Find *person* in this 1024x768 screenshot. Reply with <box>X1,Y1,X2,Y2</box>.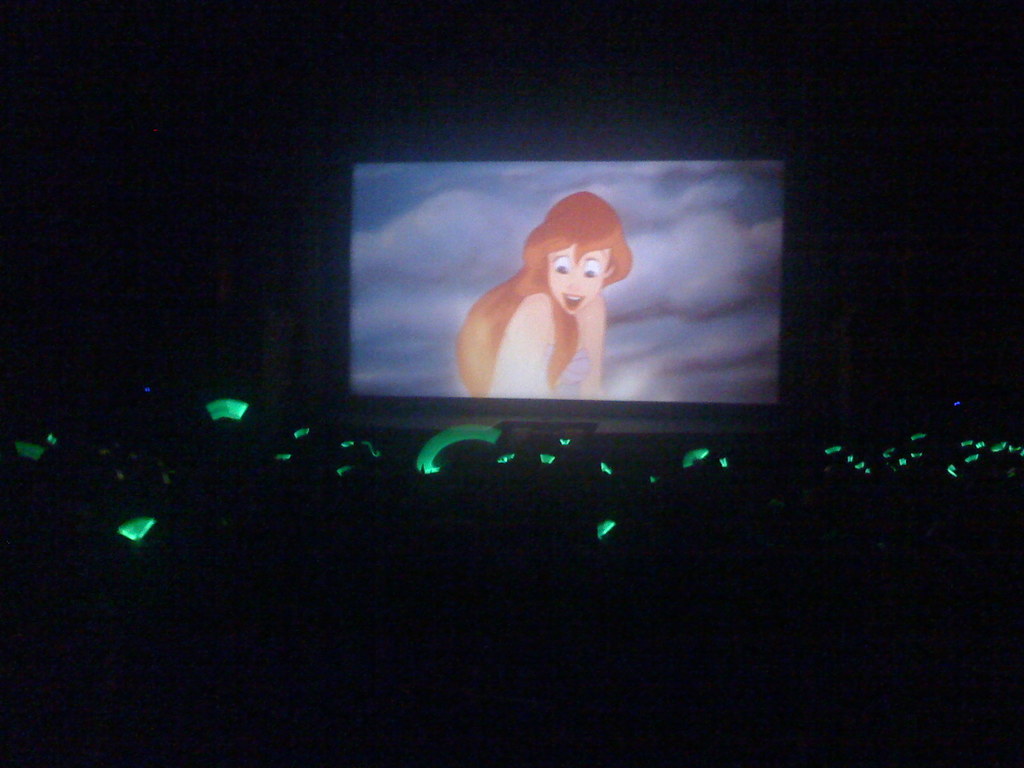
<box>453,188,632,397</box>.
